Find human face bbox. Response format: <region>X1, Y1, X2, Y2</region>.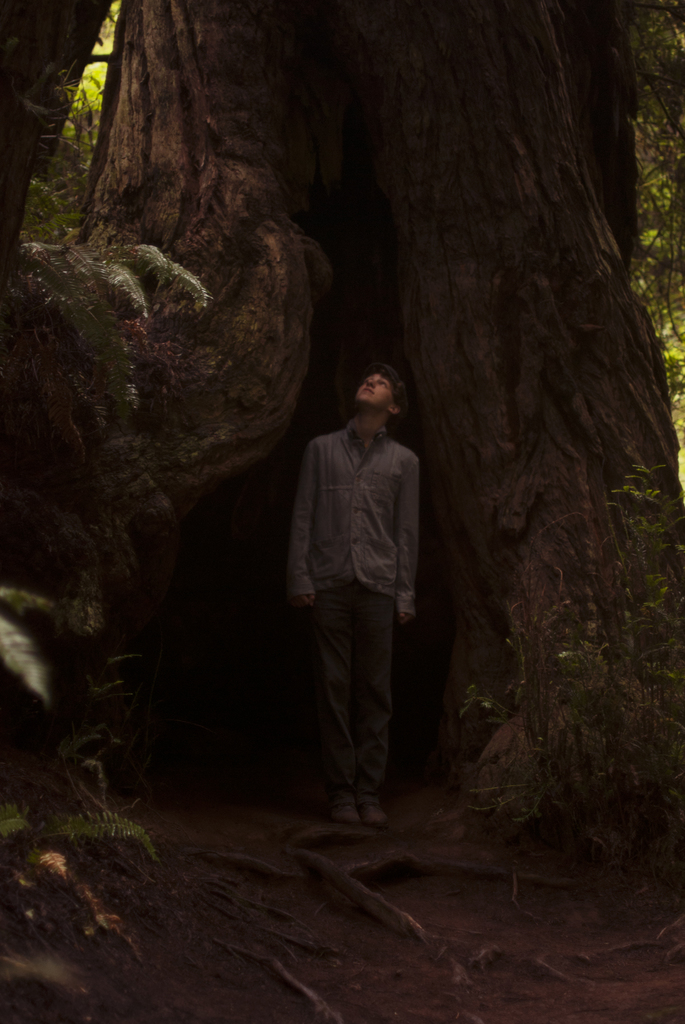
<region>358, 372, 397, 410</region>.
